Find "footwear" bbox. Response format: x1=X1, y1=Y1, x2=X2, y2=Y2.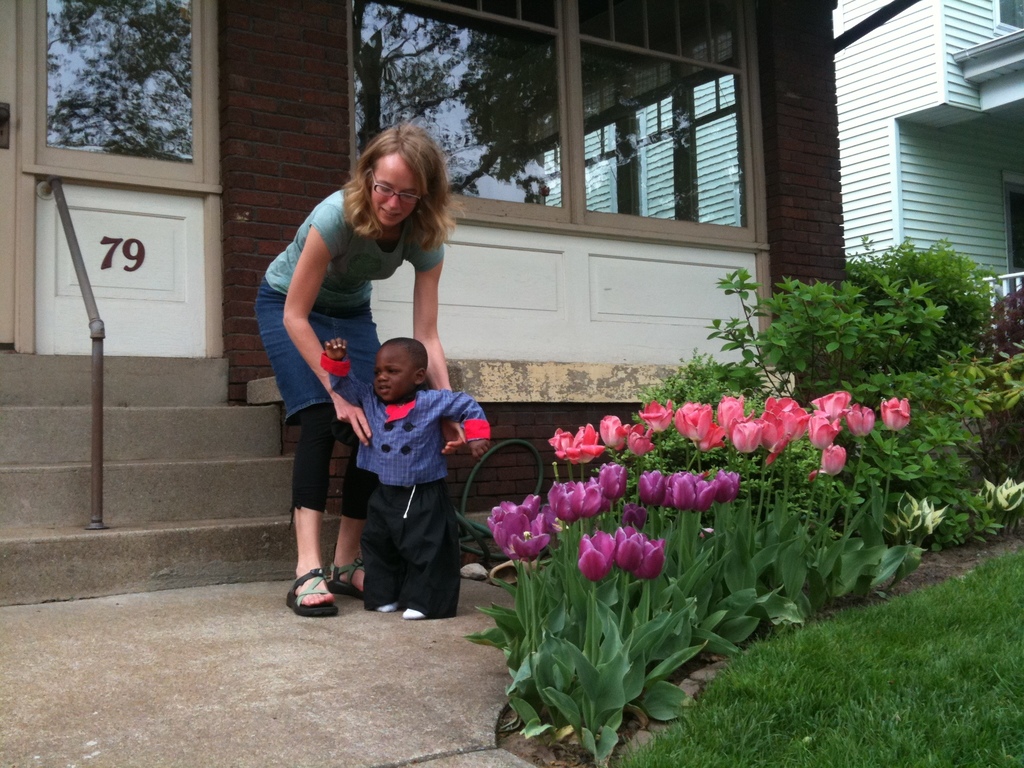
x1=404, y1=605, x2=425, y2=623.
